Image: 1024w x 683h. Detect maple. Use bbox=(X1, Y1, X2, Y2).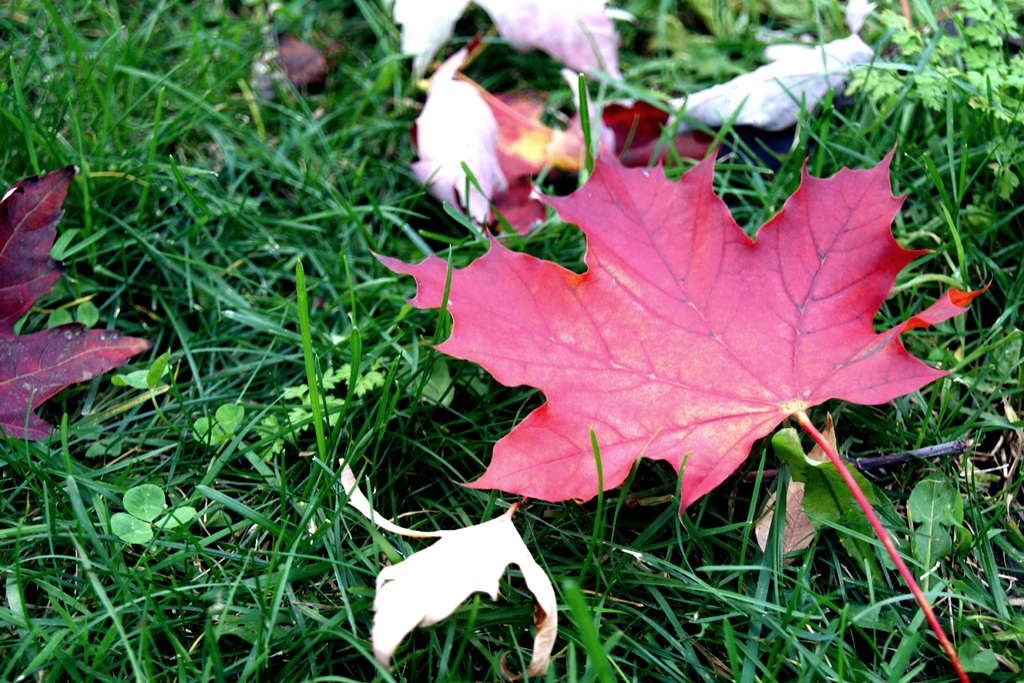
bbox=(383, 0, 630, 80).
